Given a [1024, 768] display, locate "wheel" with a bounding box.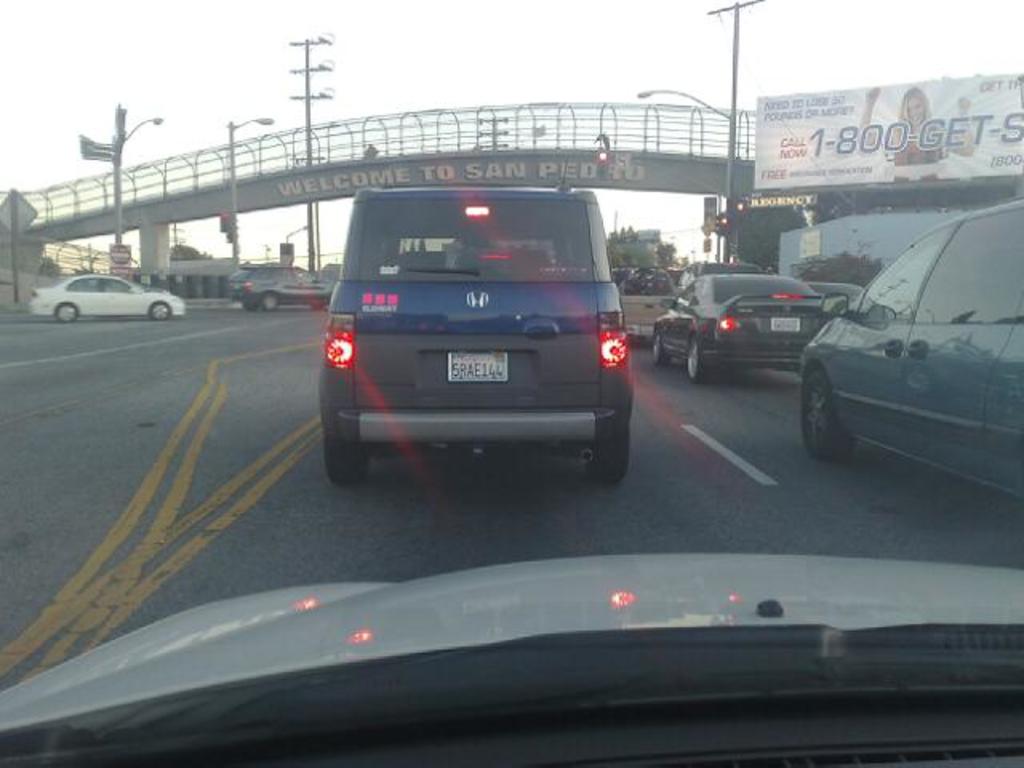
Located: (left=323, top=422, right=370, bottom=490).
